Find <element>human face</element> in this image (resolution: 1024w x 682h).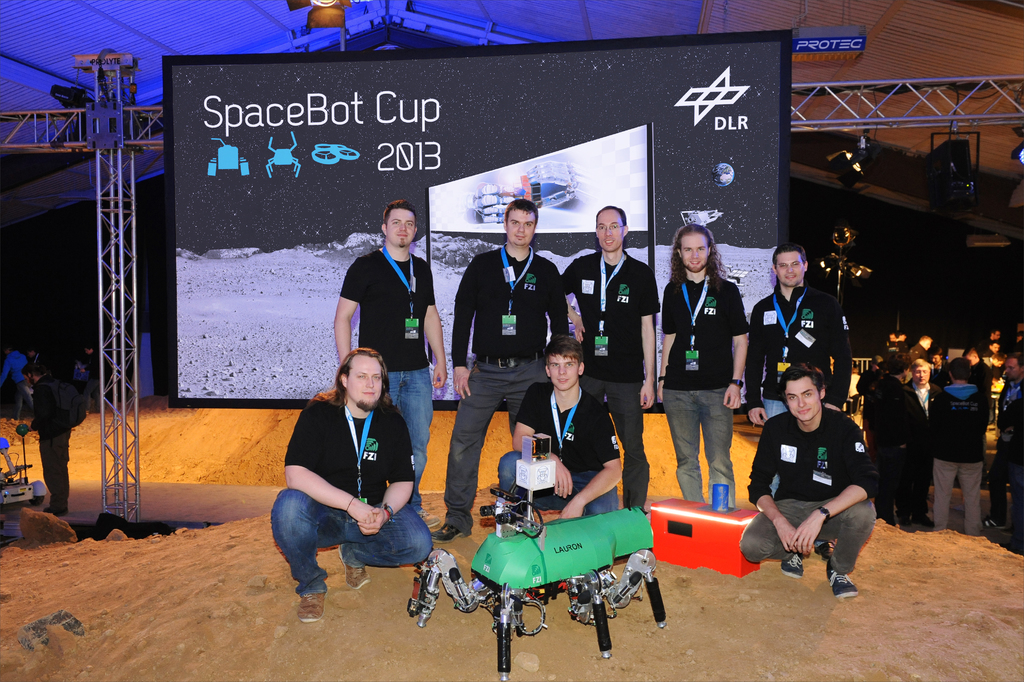
detection(915, 365, 929, 383).
